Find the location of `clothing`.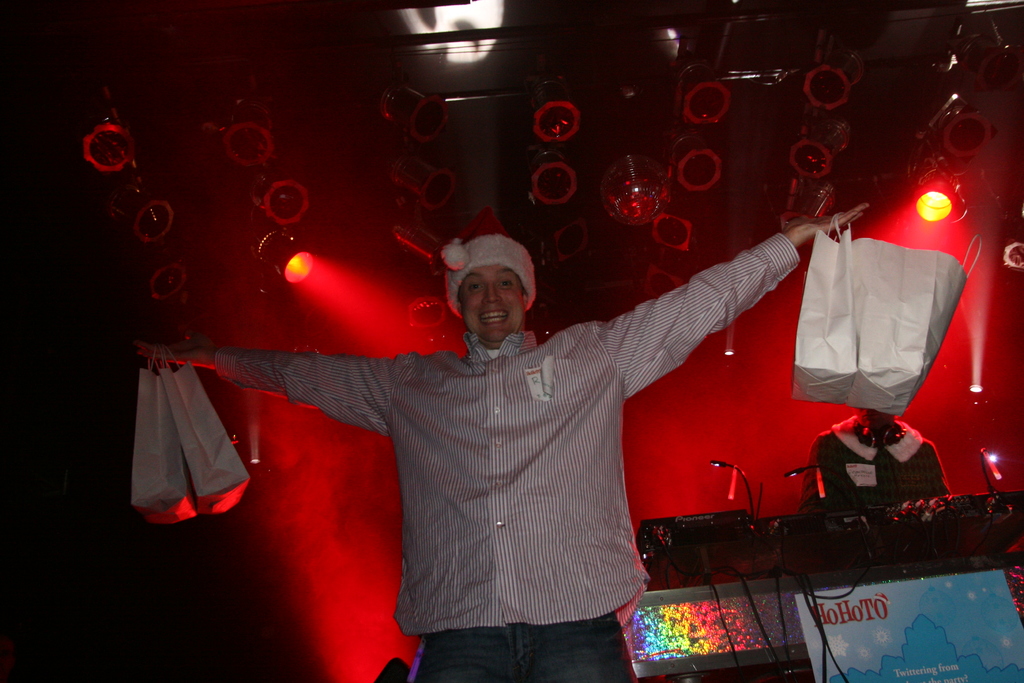
Location: (x1=803, y1=416, x2=951, y2=512).
